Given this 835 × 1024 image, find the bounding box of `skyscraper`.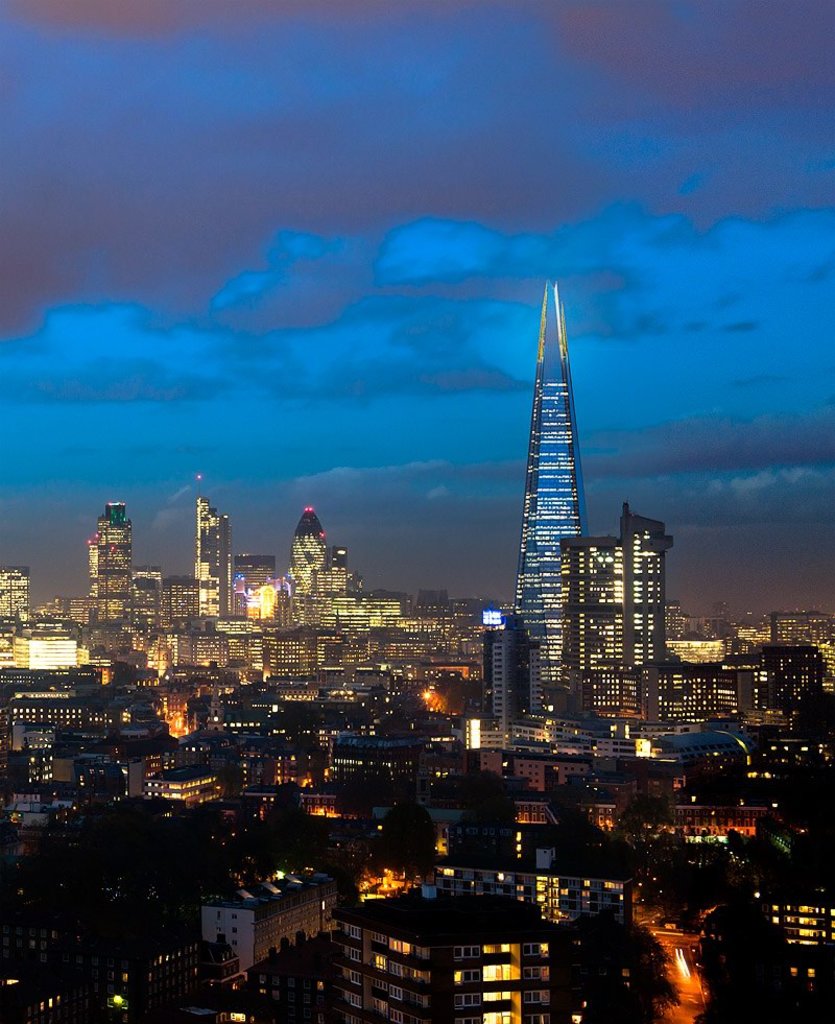
[x1=0, y1=563, x2=27, y2=671].
